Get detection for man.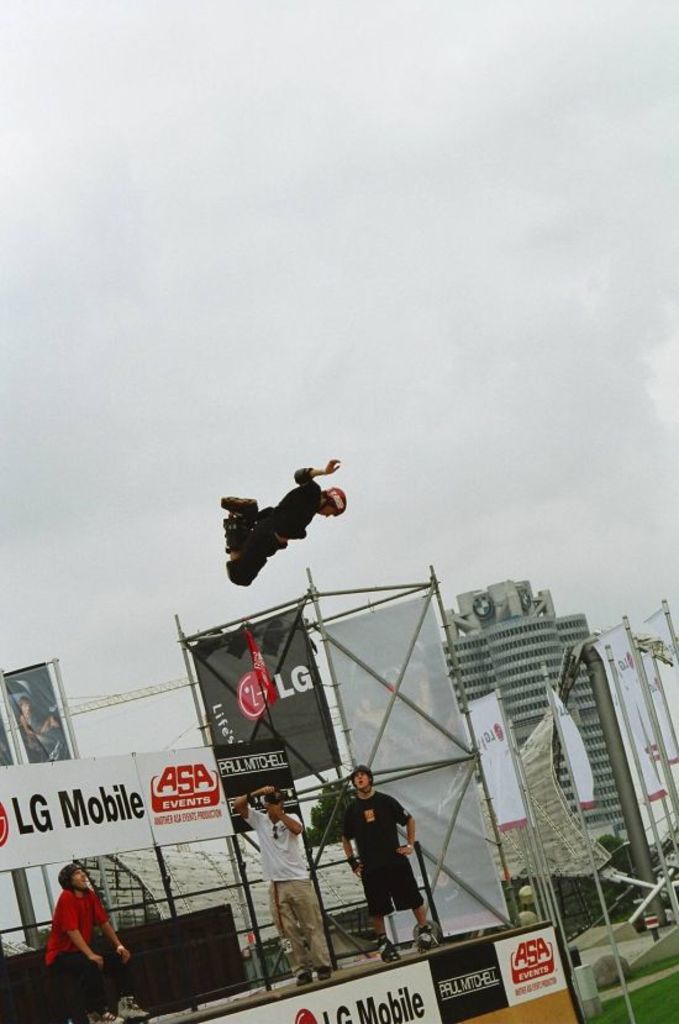
Detection: x1=230, y1=786, x2=340, y2=984.
